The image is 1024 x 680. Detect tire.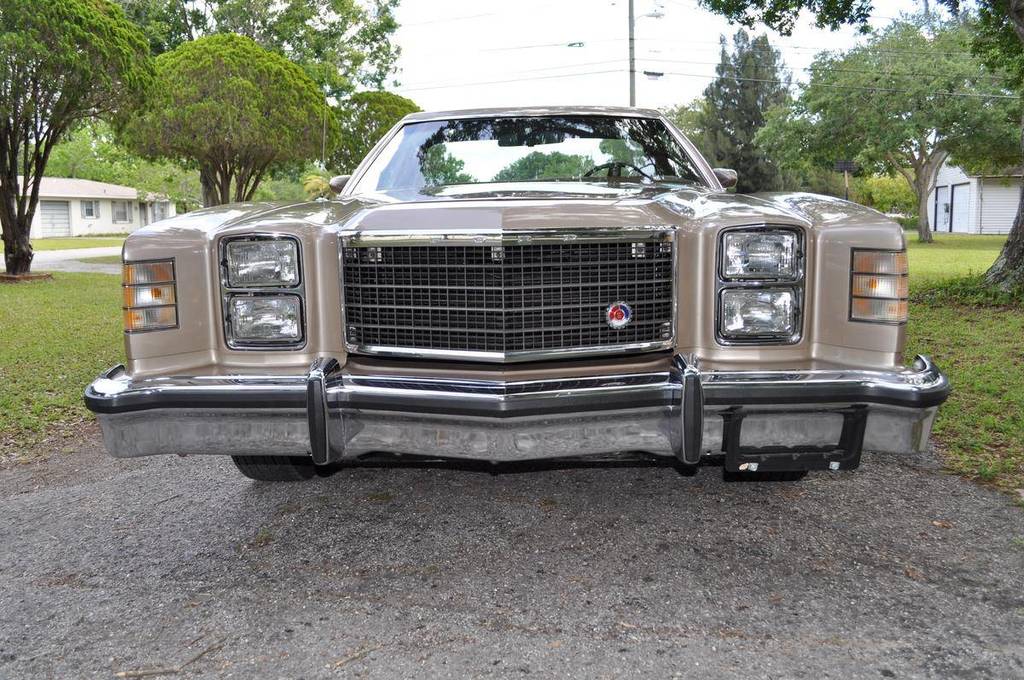
Detection: select_region(725, 472, 811, 485).
